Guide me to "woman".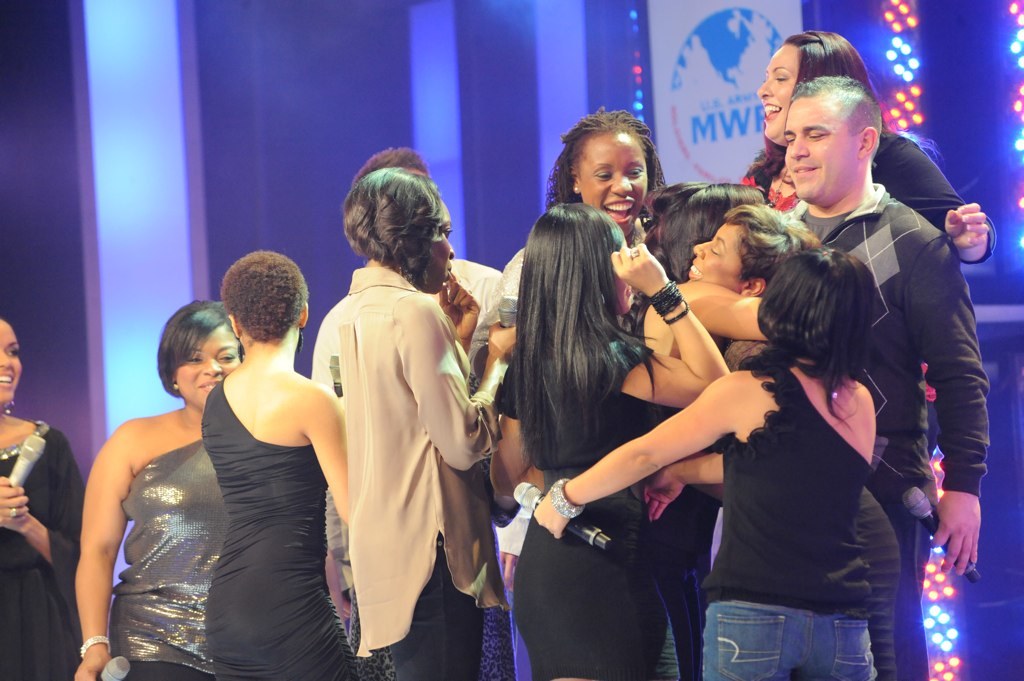
Guidance: 488,205,730,680.
